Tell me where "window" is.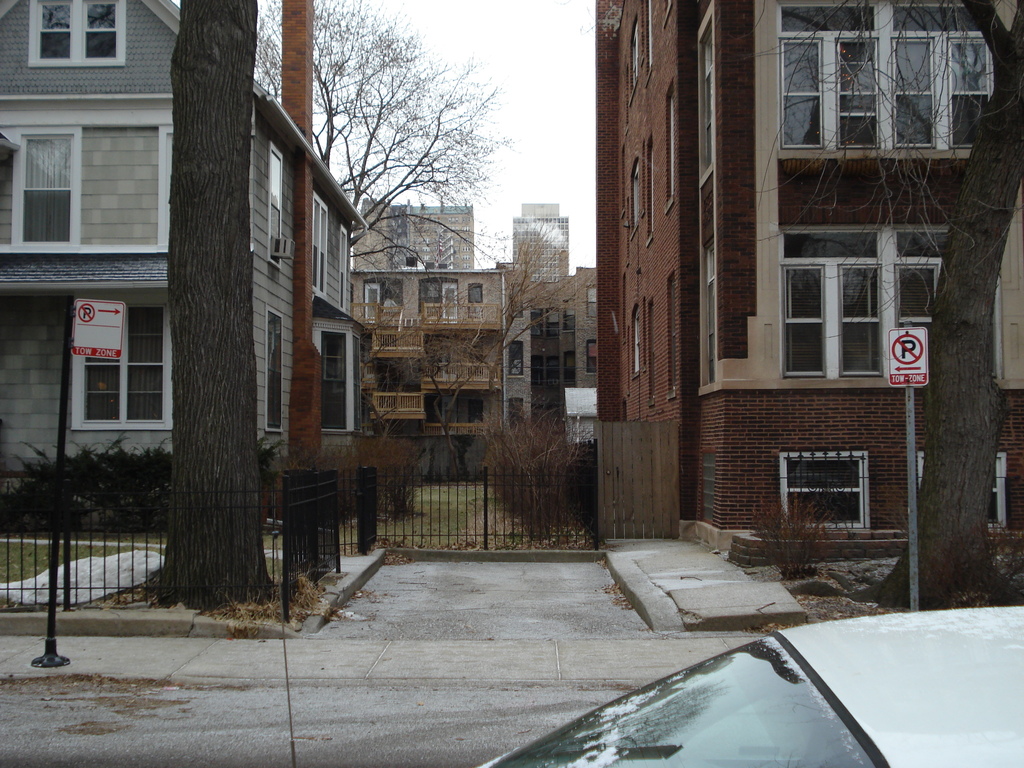
"window" is at box(422, 254, 429, 260).
